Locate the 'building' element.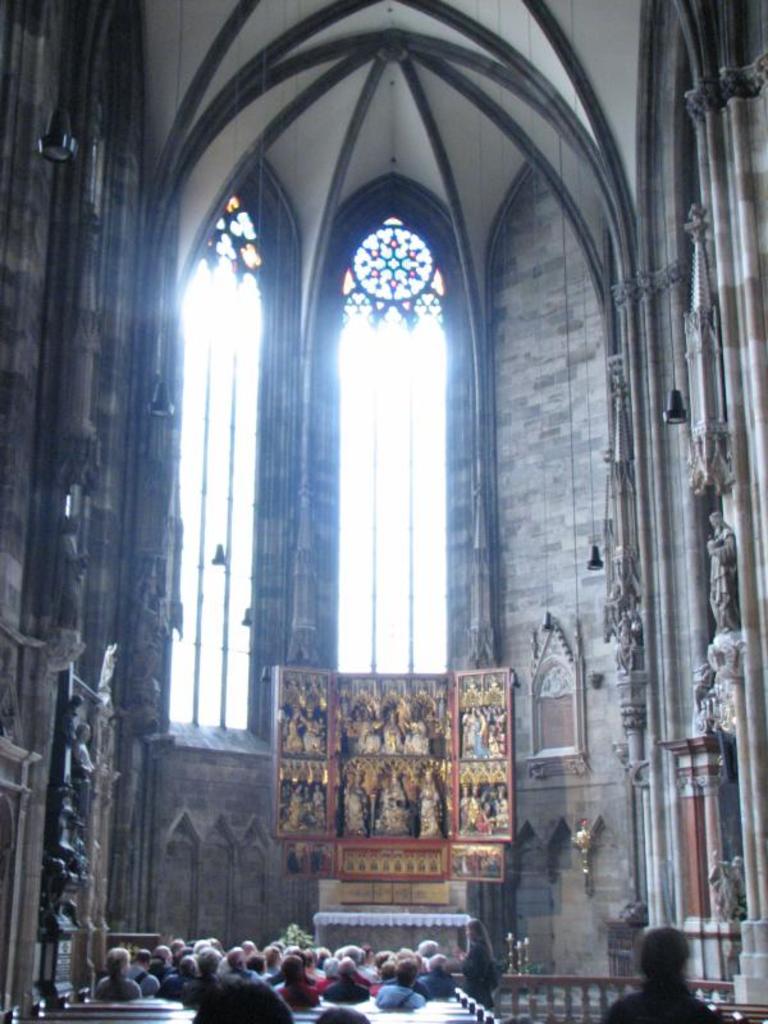
Element bbox: 0 0 767 1023.
